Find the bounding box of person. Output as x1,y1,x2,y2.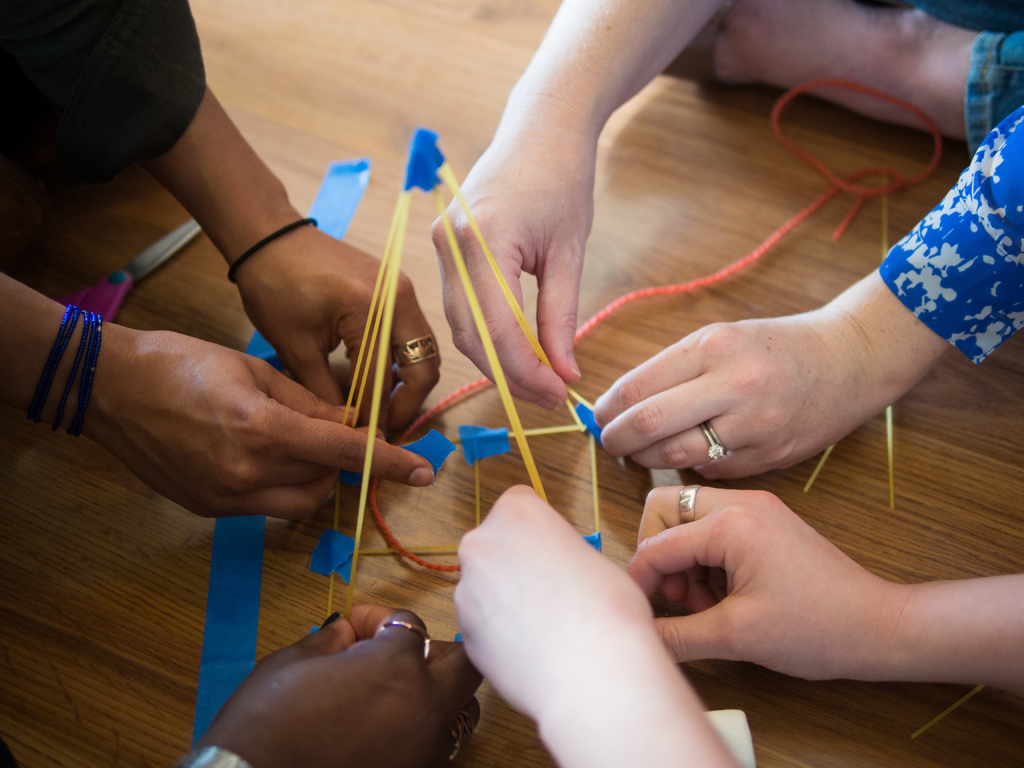
448,486,1023,767.
